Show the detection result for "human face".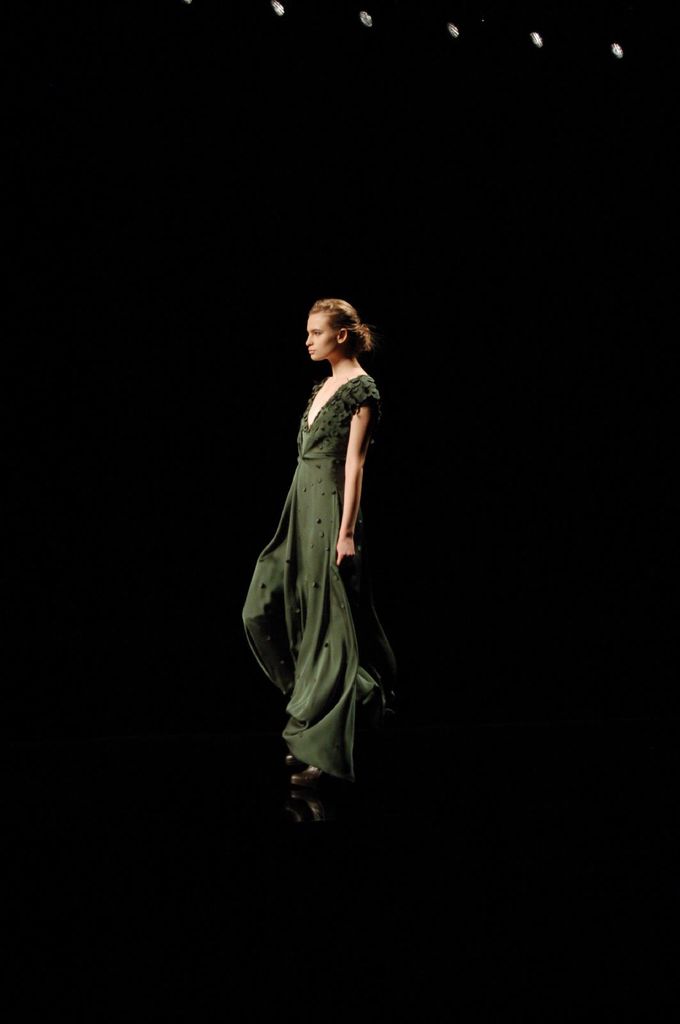
<box>299,308,332,363</box>.
